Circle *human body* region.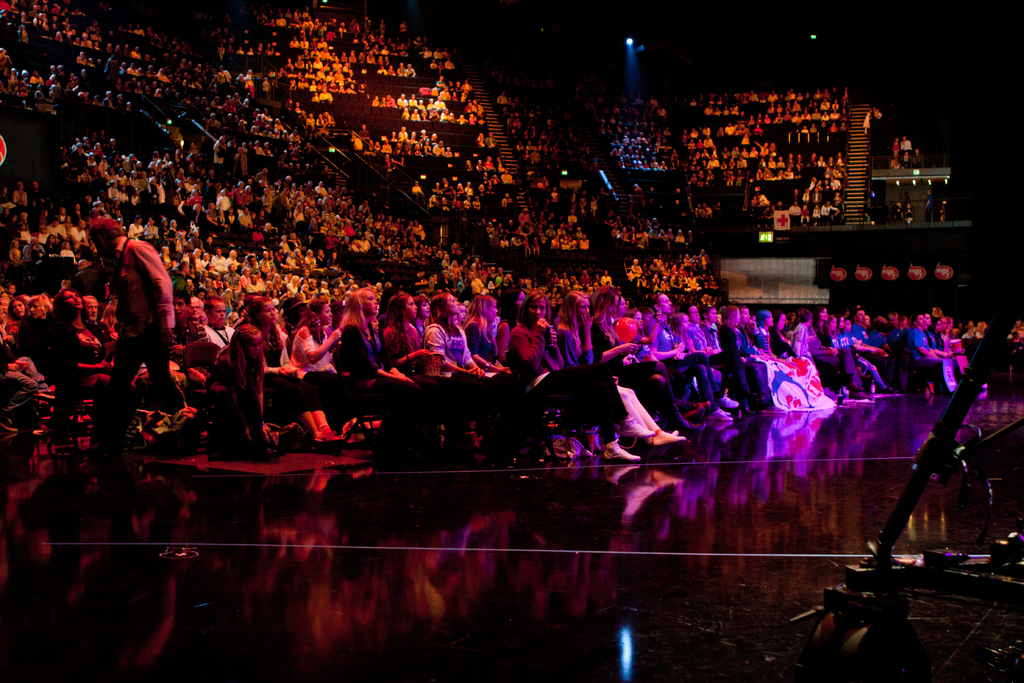
Region: 20:298:46:356.
